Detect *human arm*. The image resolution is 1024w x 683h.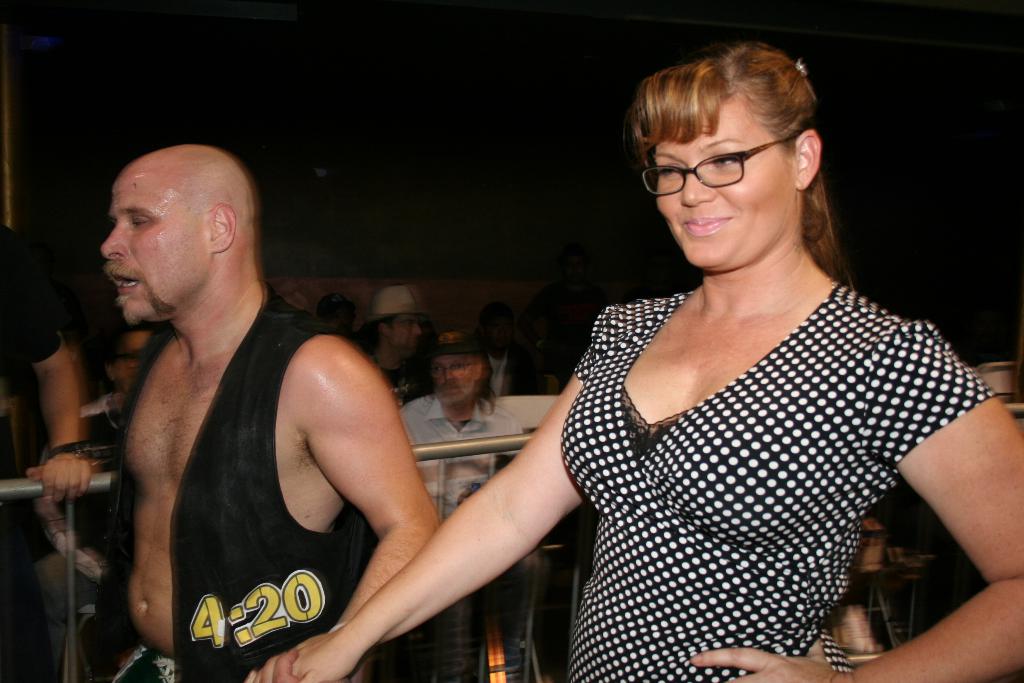
<bbox>692, 318, 1023, 680</bbox>.
